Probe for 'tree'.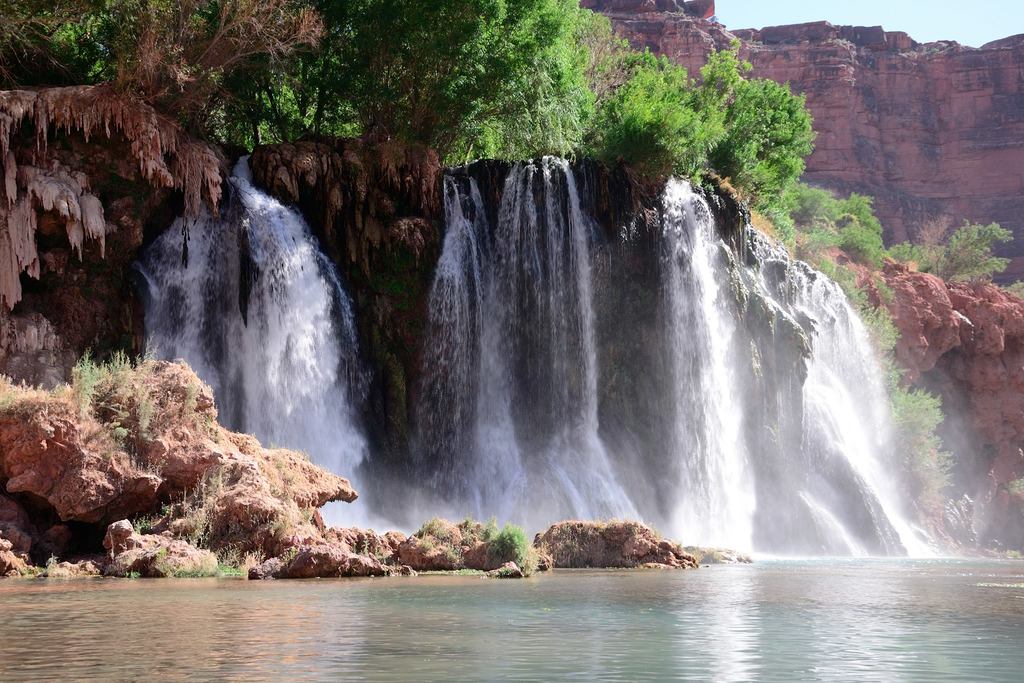
Probe result: 765/176/889/275.
